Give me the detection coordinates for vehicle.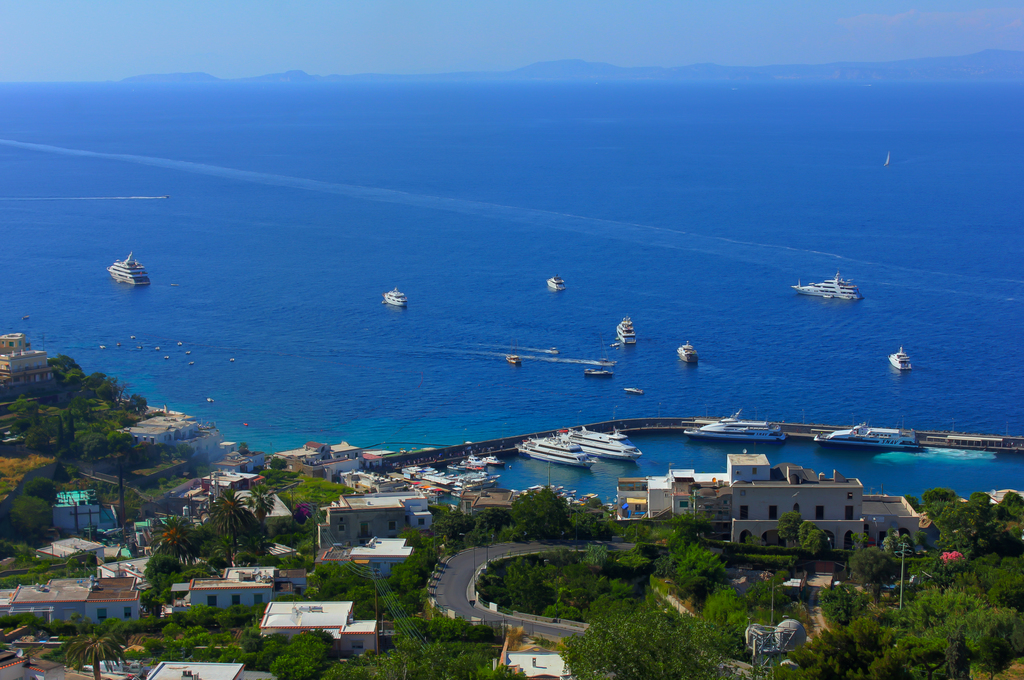
x1=545, y1=274, x2=566, y2=291.
